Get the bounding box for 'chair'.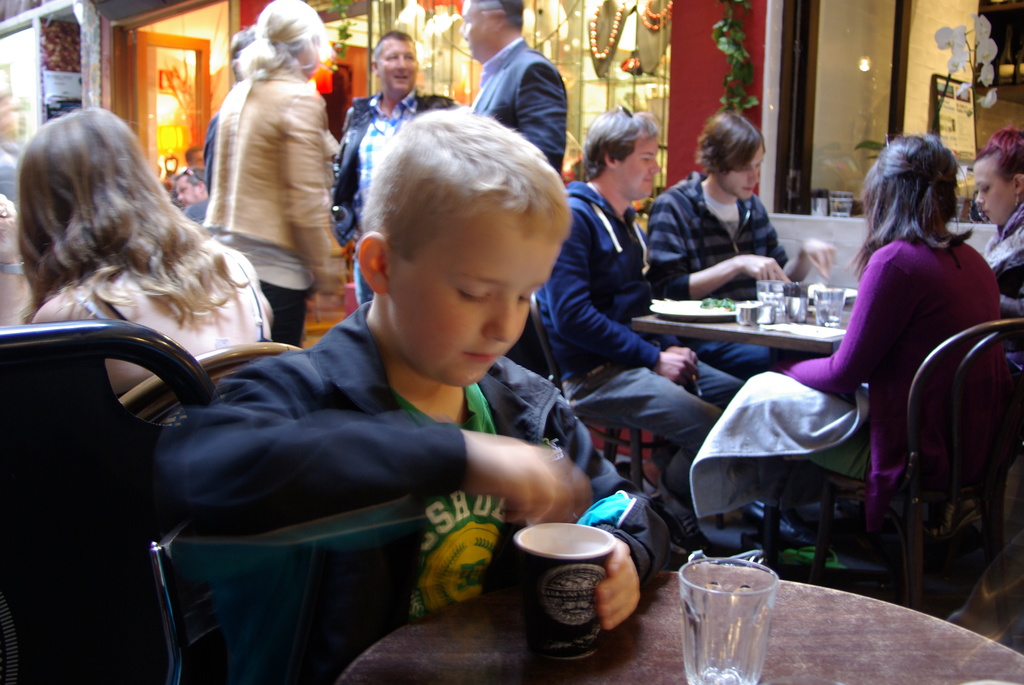
BBox(0, 310, 207, 684).
